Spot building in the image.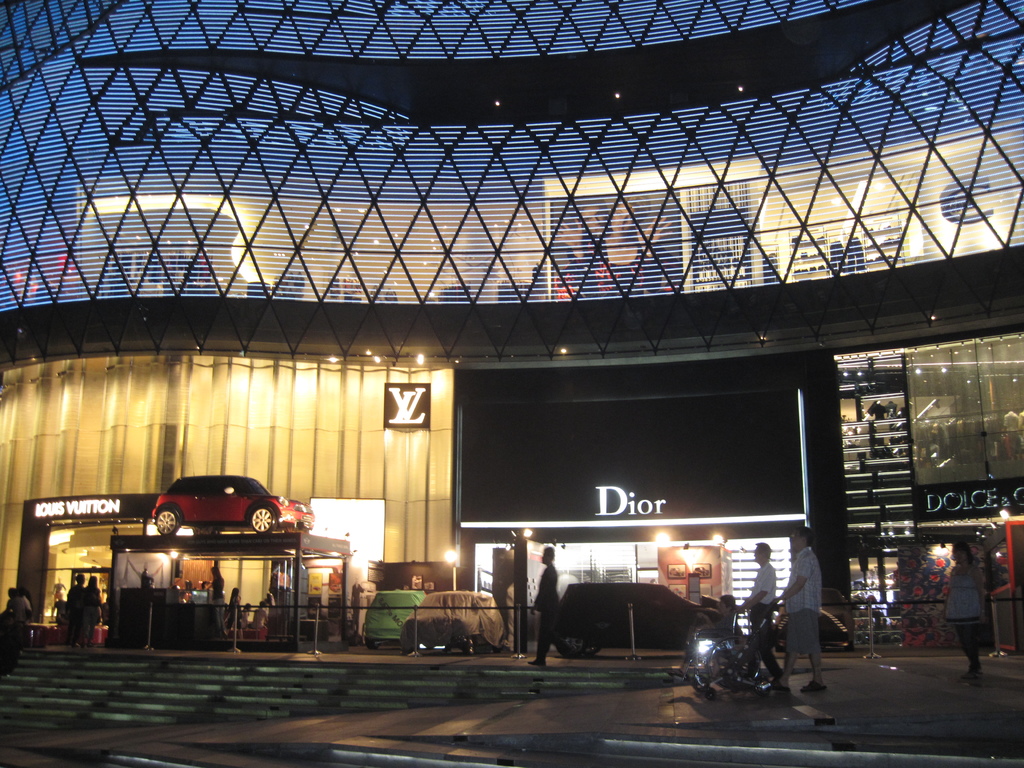
building found at Rect(0, 0, 1023, 647).
